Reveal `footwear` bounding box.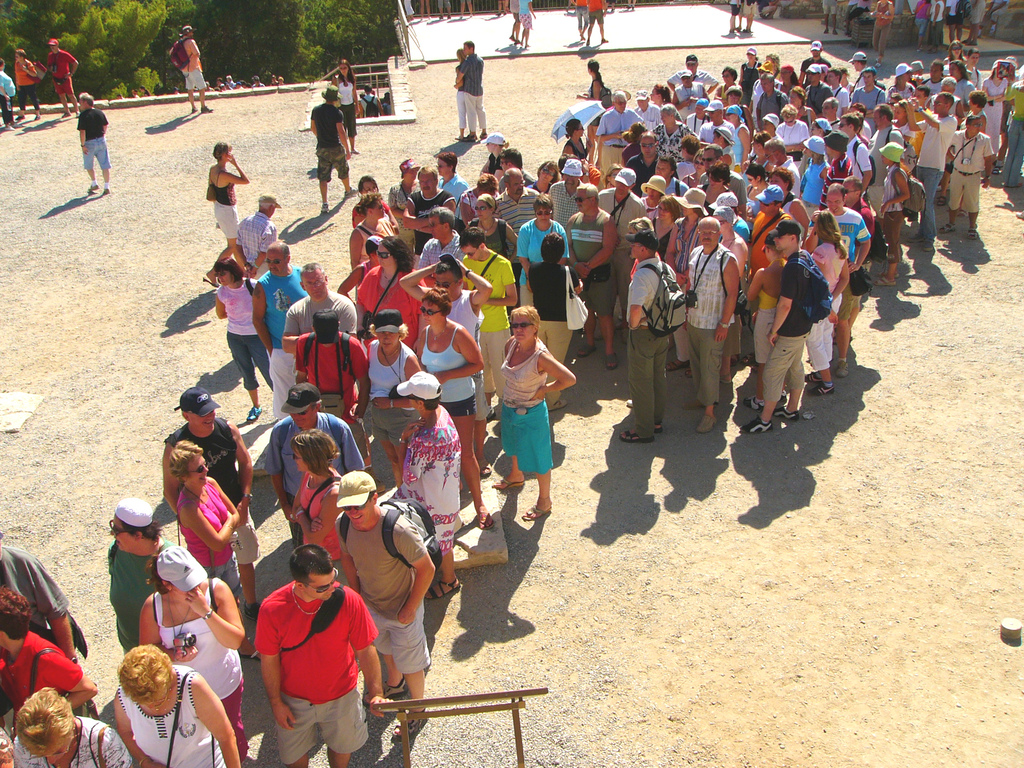
Revealed: crop(836, 361, 850, 377).
